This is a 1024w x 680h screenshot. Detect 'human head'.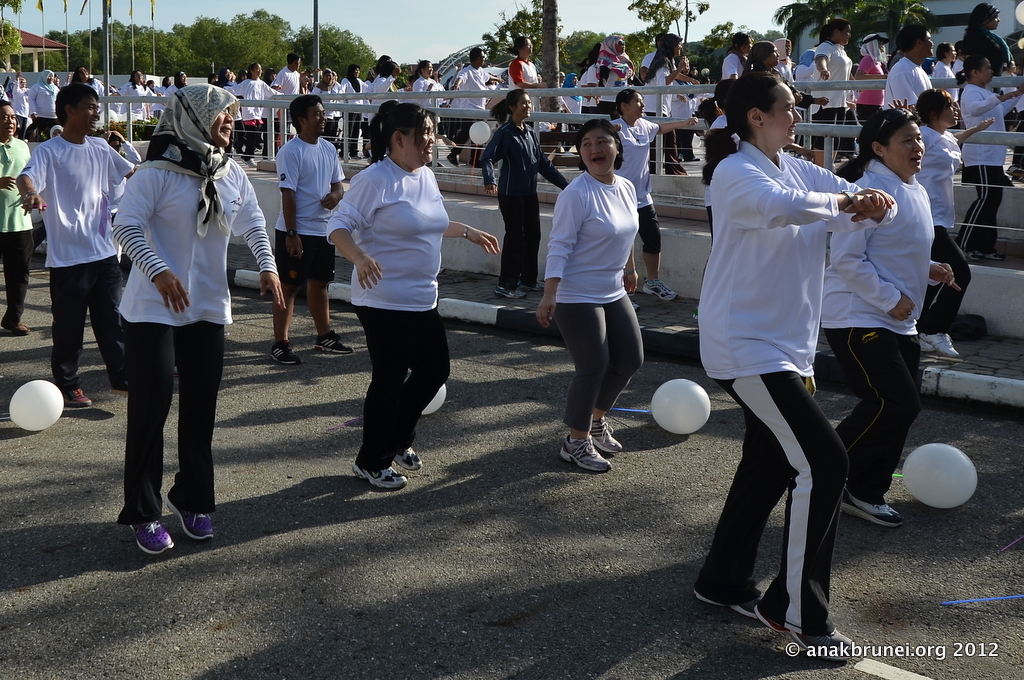
rect(952, 39, 968, 58).
